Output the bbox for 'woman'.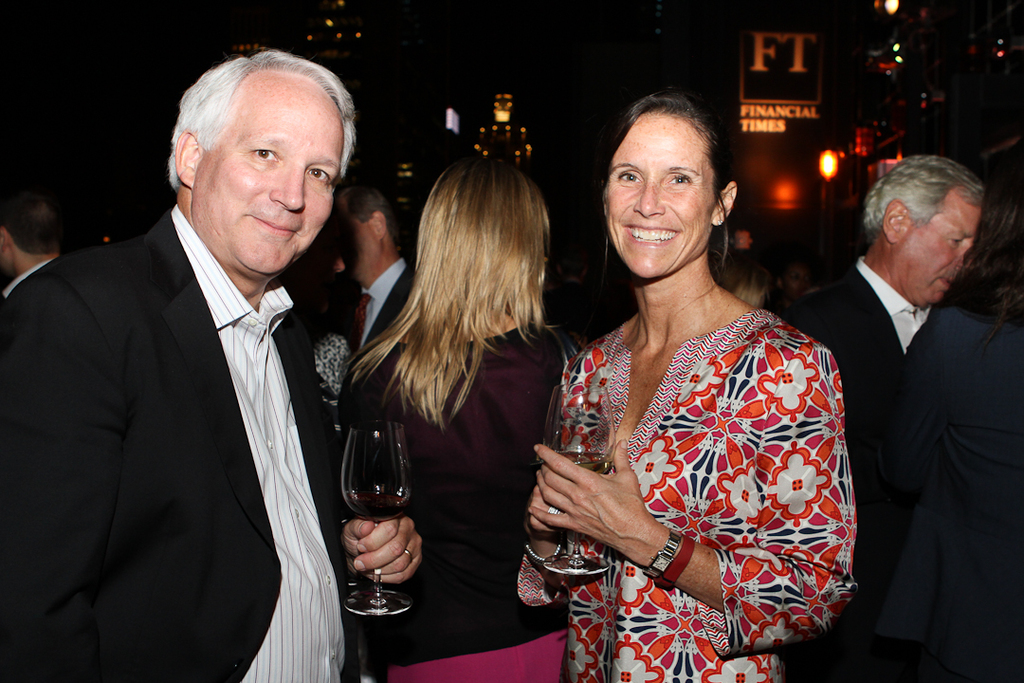
<region>510, 85, 852, 682</region>.
